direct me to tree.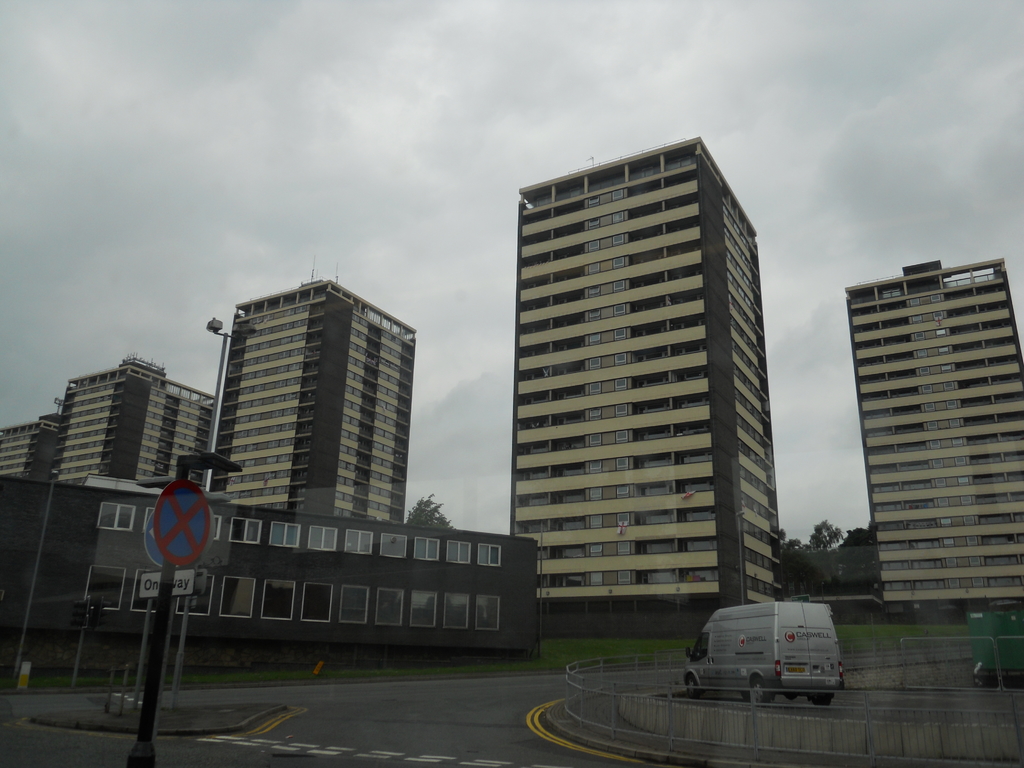
Direction: {"x1": 405, "y1": 490, "x2": 452, "y2": 531}.
